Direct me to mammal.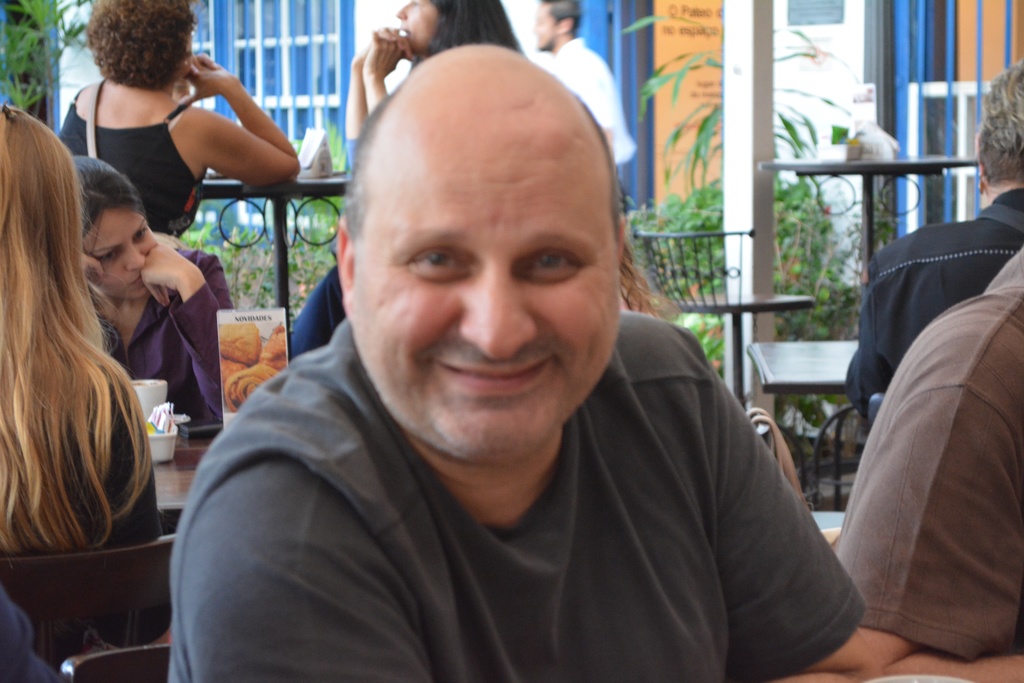
Direction: 829/238/1023/682.
